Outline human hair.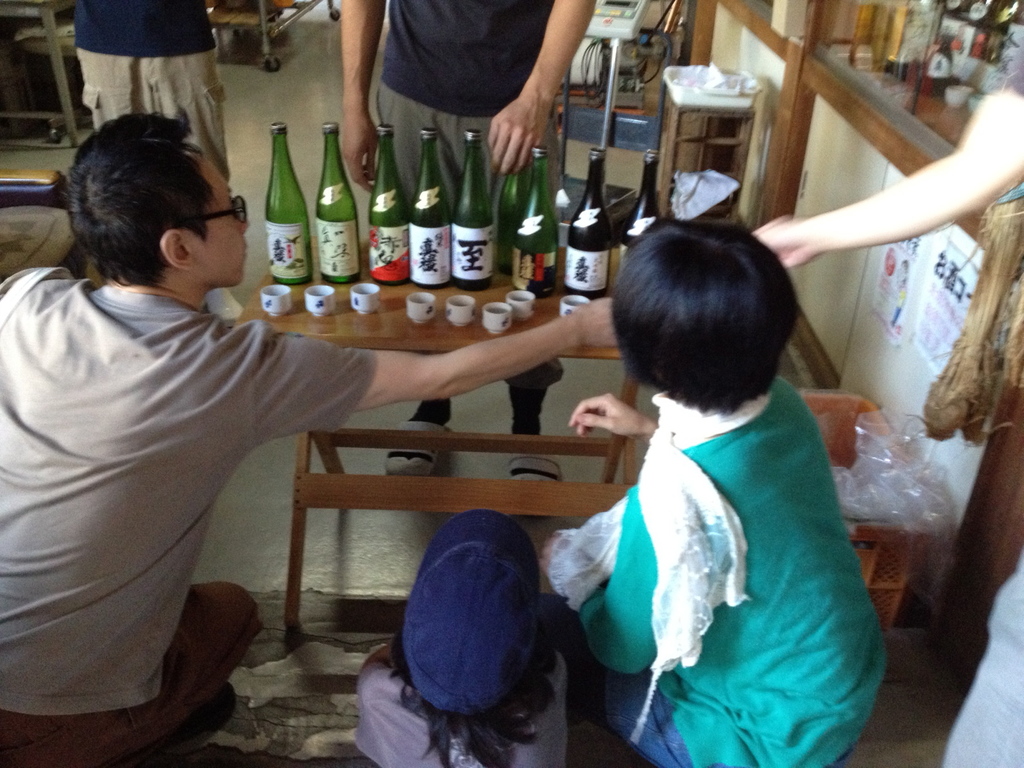
Outline: x1=609, y1=217, x2=805, y2=442.
